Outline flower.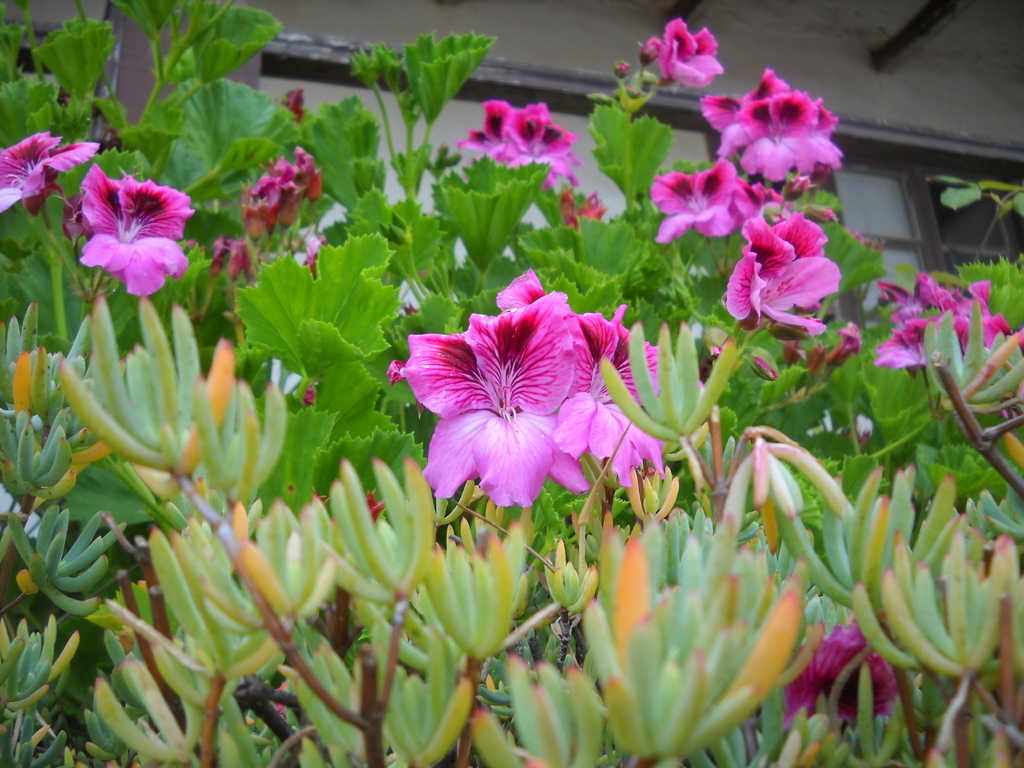
Outline: 265/157/301/225.
